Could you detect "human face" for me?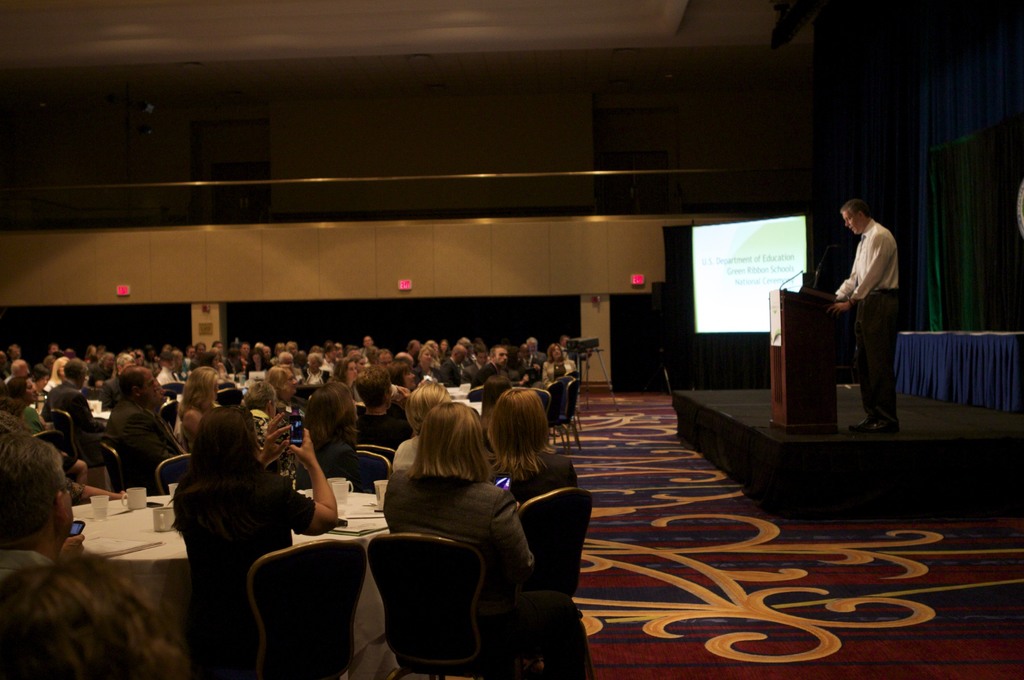
Detection result: crop(292, 347, 300, 356).
